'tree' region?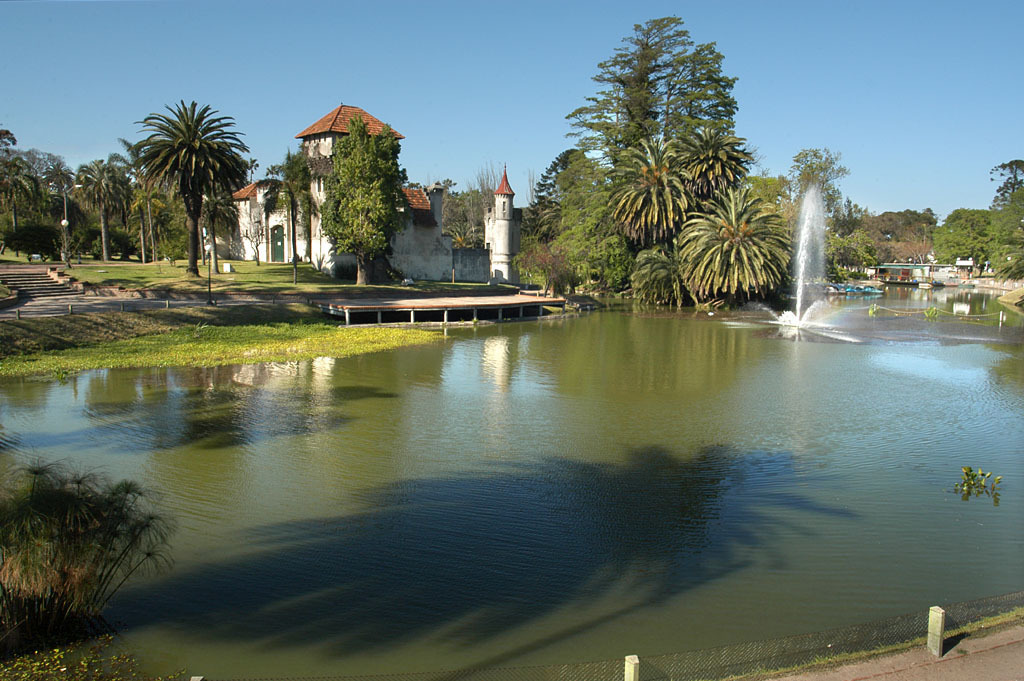
39:142:82:240
